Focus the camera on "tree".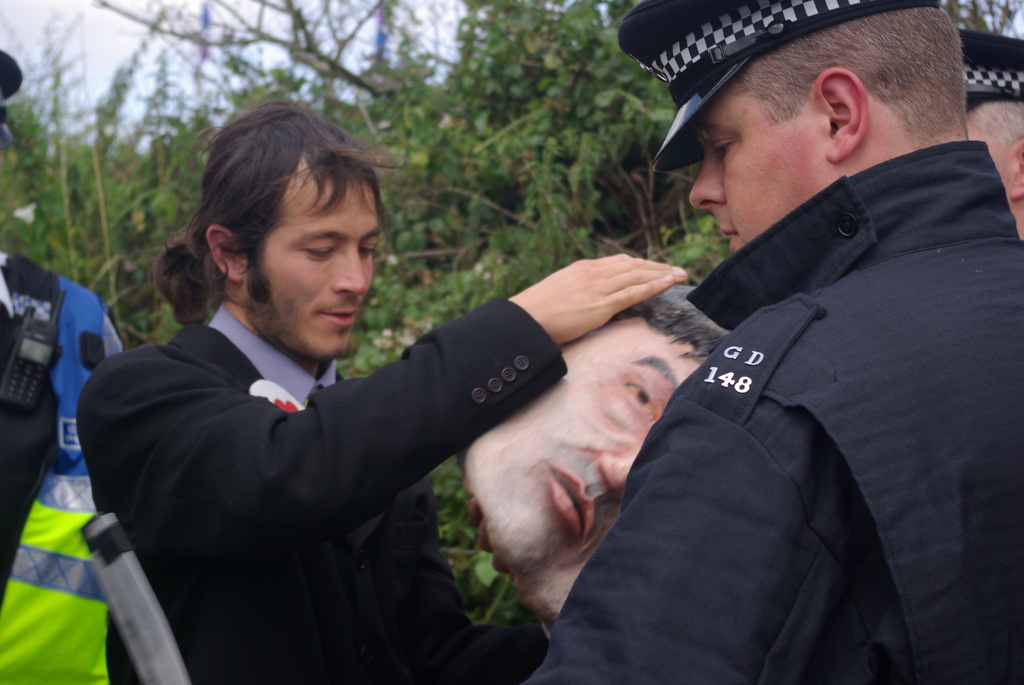
Focus region: {"left": 275, "top": 0, "right": 426, "bottom": 324}.
